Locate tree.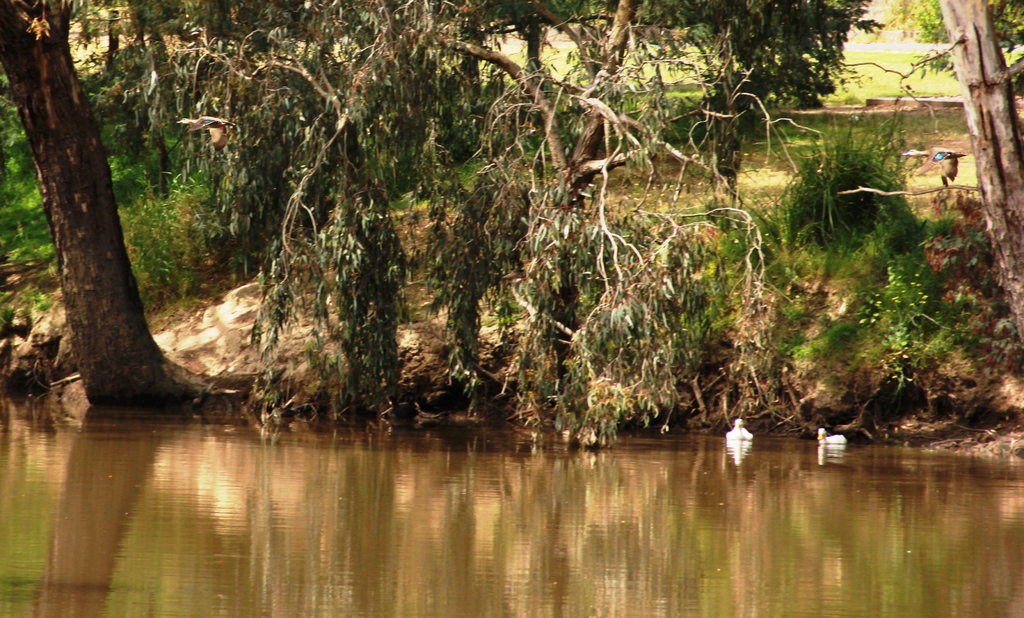
Bounding box: x1=9, y1=1, x2=206, y2=404.
